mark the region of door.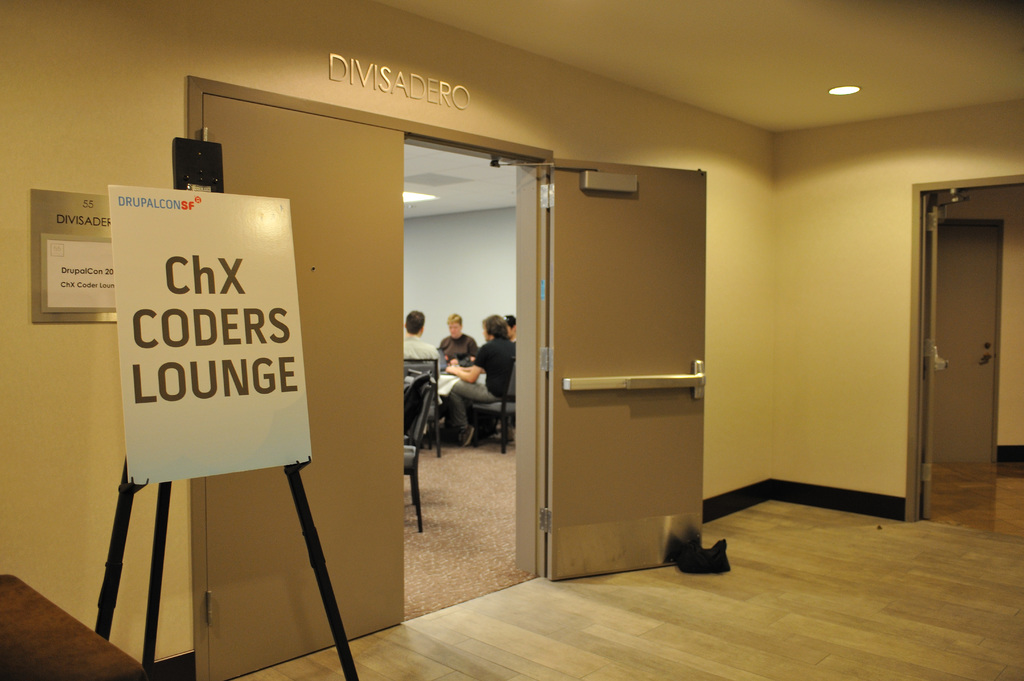
Region: 204/94/709/680.
